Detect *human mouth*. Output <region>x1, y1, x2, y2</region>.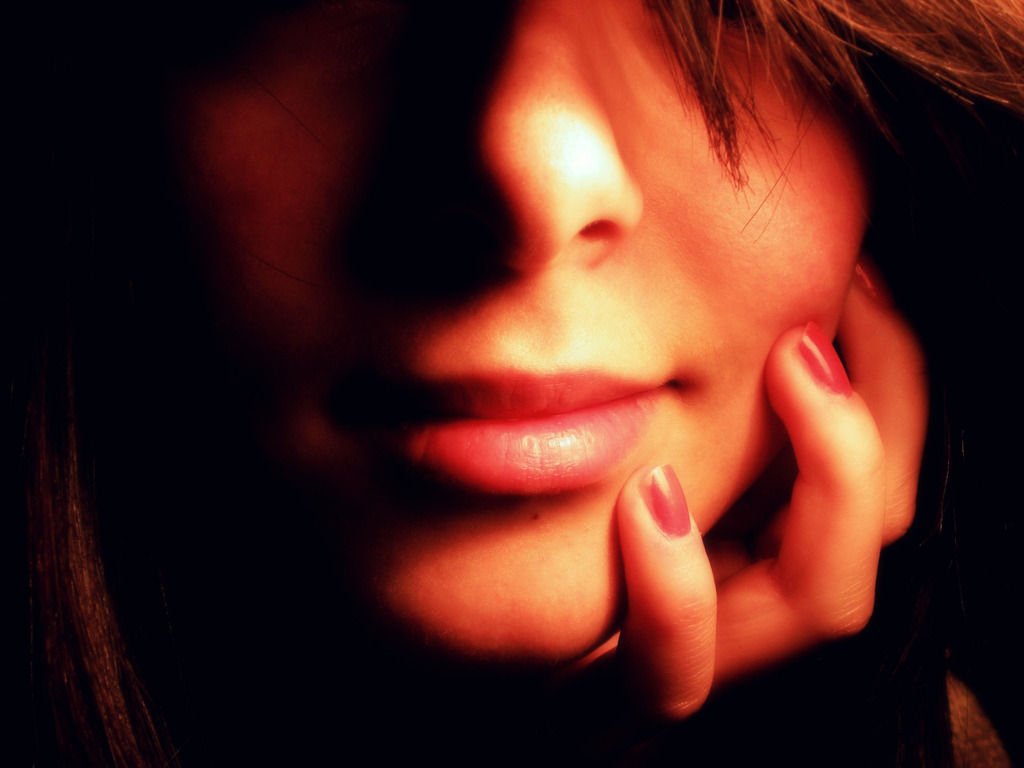
<region>306, 353, 694, 510</region>.
